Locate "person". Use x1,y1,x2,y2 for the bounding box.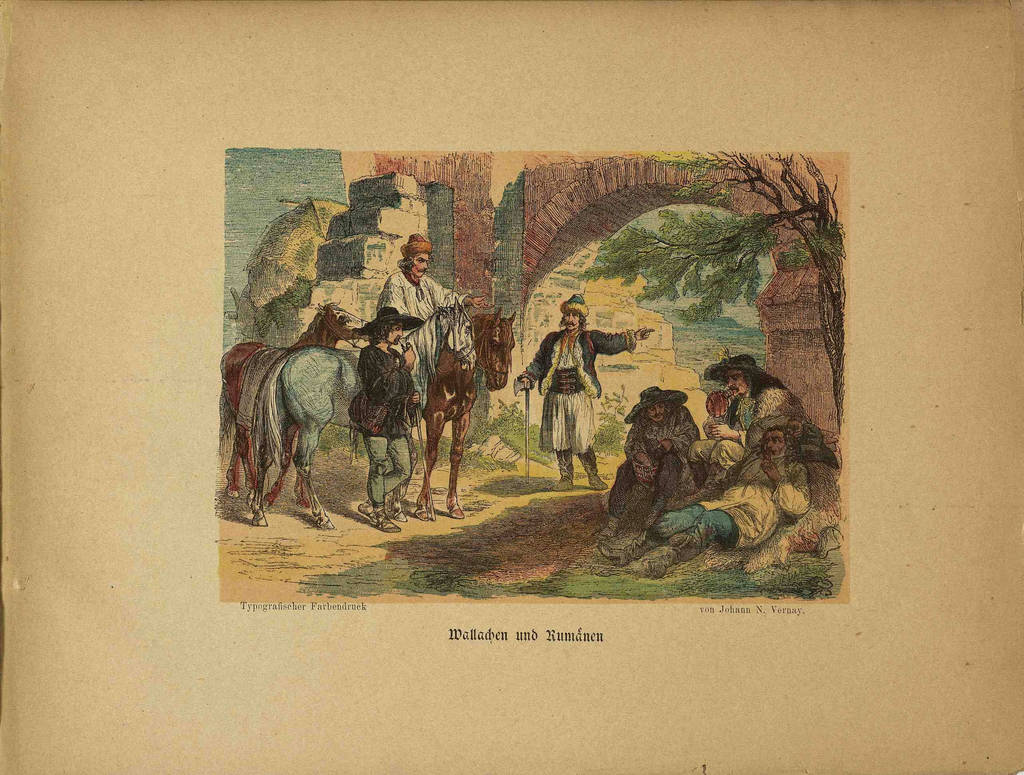
690,352,835,501.
